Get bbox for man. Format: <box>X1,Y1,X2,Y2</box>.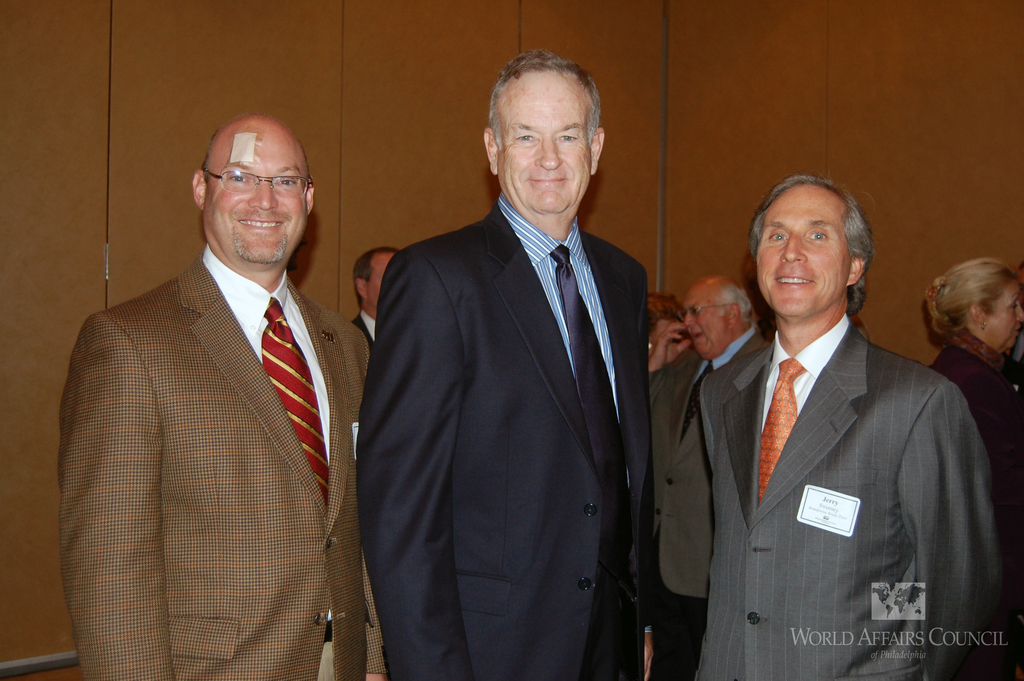
<box>56,109,385,680</box>.
